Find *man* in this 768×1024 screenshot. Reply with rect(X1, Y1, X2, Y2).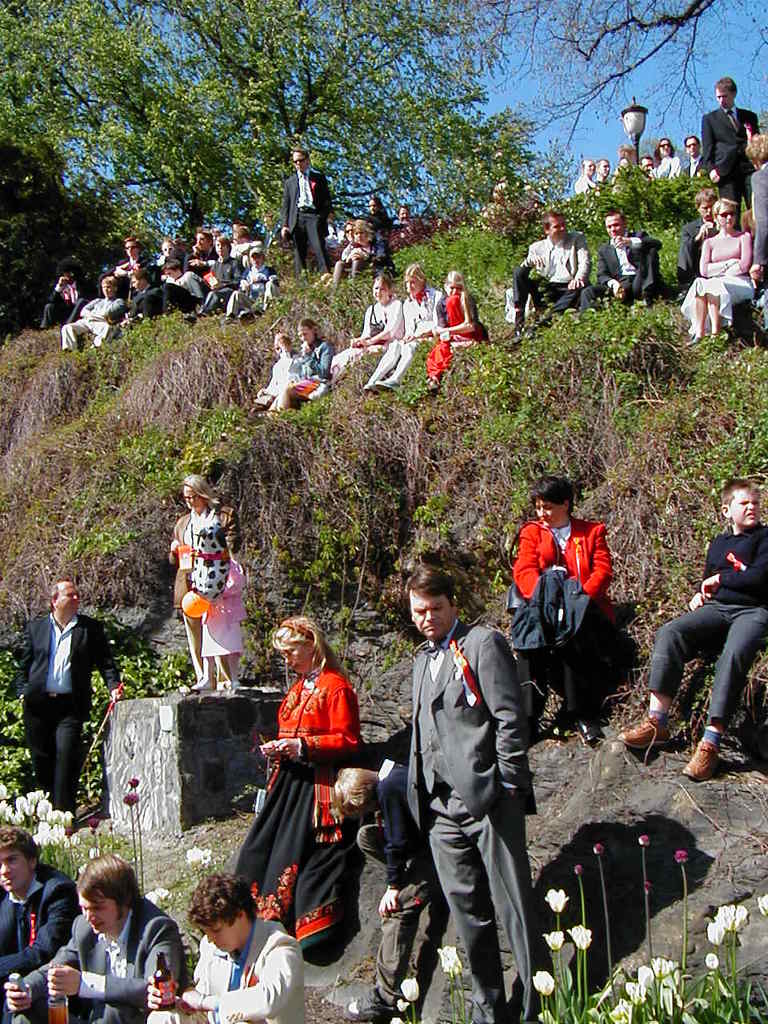
rect(402, 578, 549, 1014).
